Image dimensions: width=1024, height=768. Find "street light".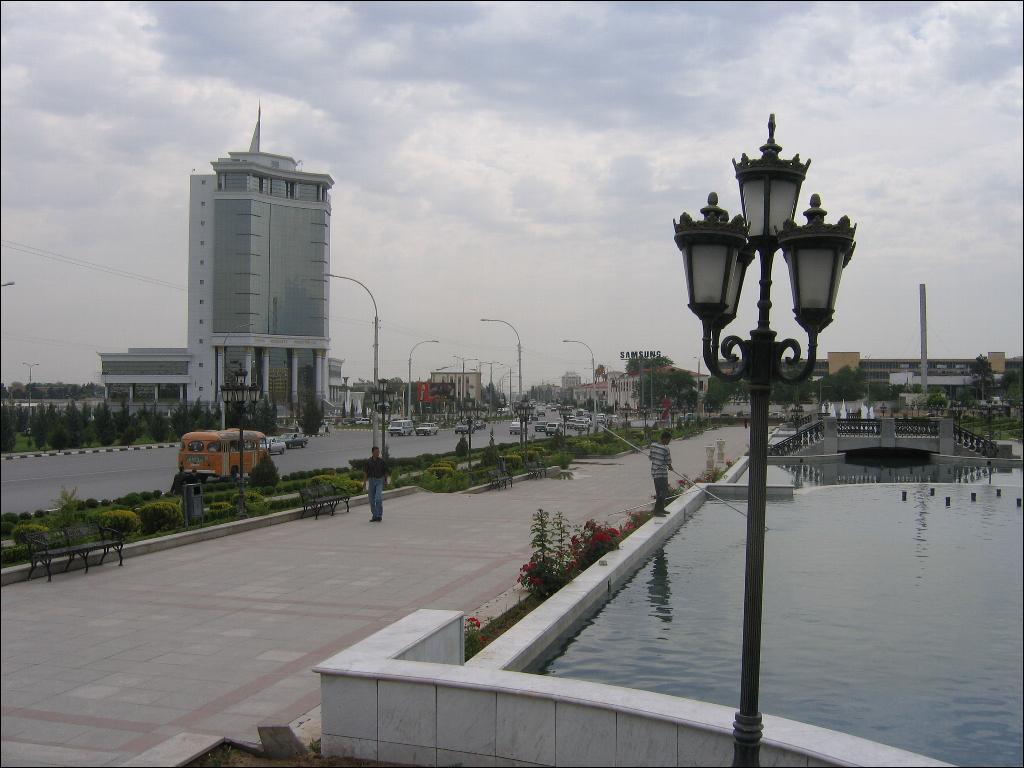
(480,319,523,397).
